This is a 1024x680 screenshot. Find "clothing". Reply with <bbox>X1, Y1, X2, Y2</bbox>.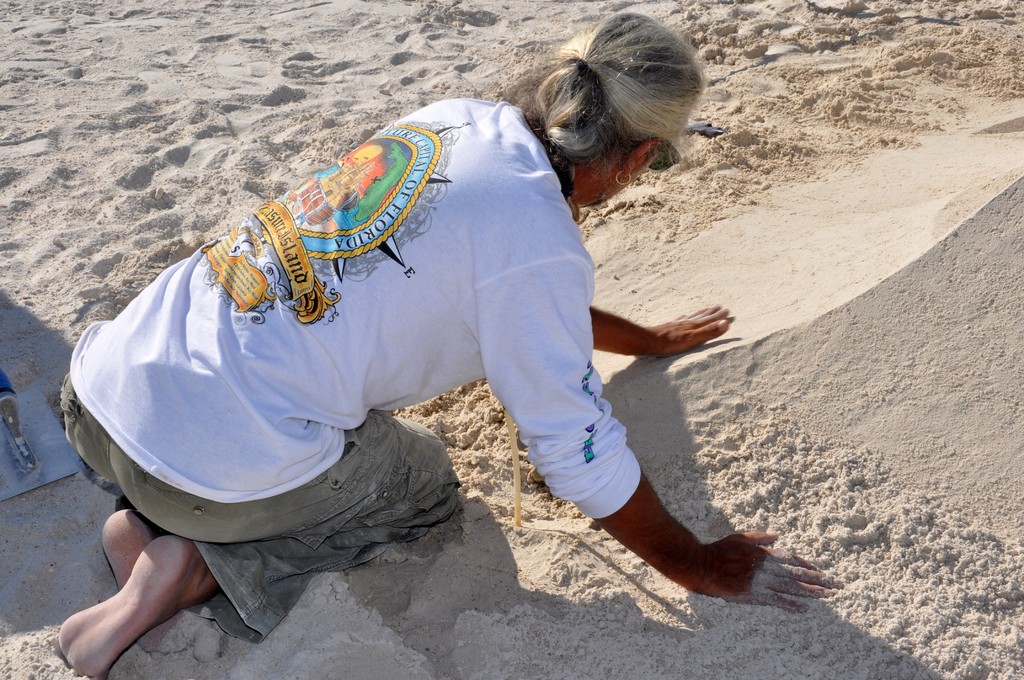
<bbox>64, 106, 643, 537</bbox>.
